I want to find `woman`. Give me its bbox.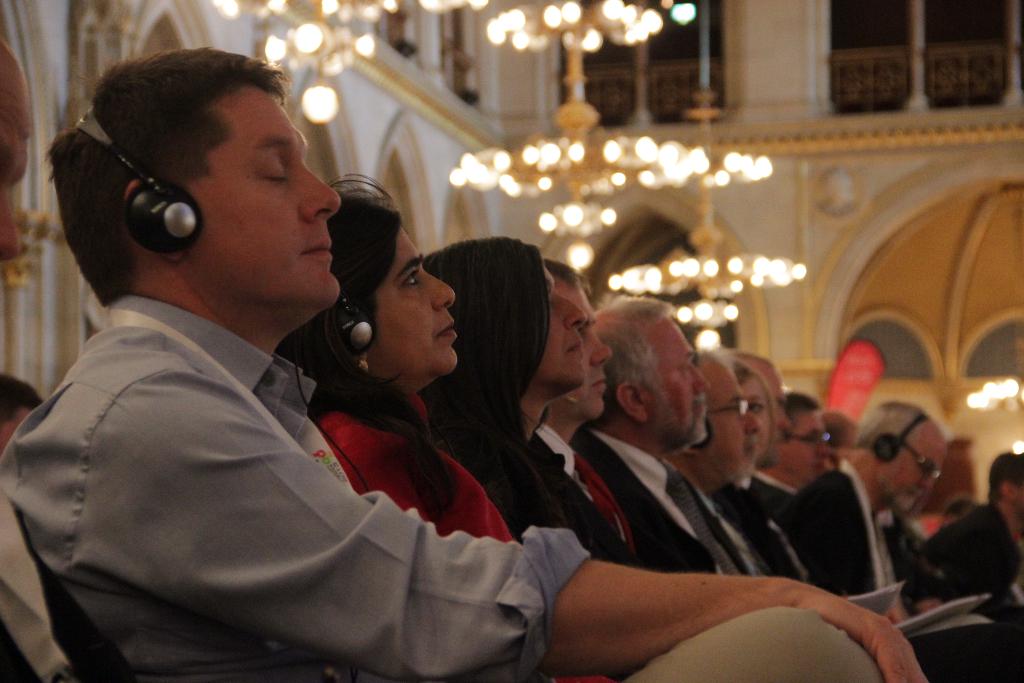
box=[717, 349, 848, 595].
